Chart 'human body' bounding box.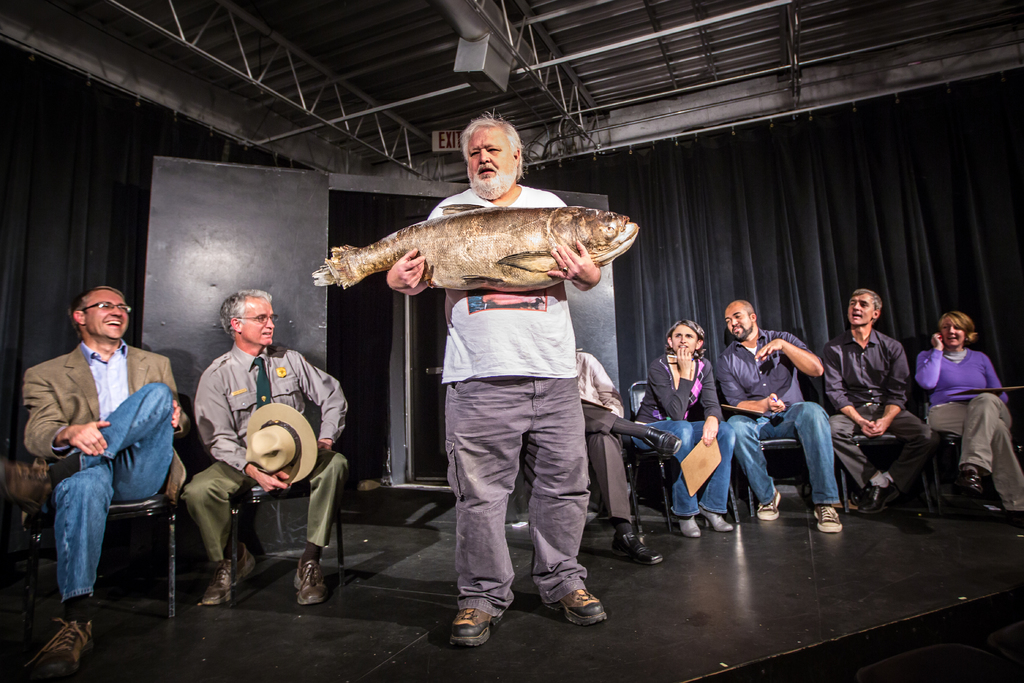
Charted: bbox(23, 286, 189, 682).
